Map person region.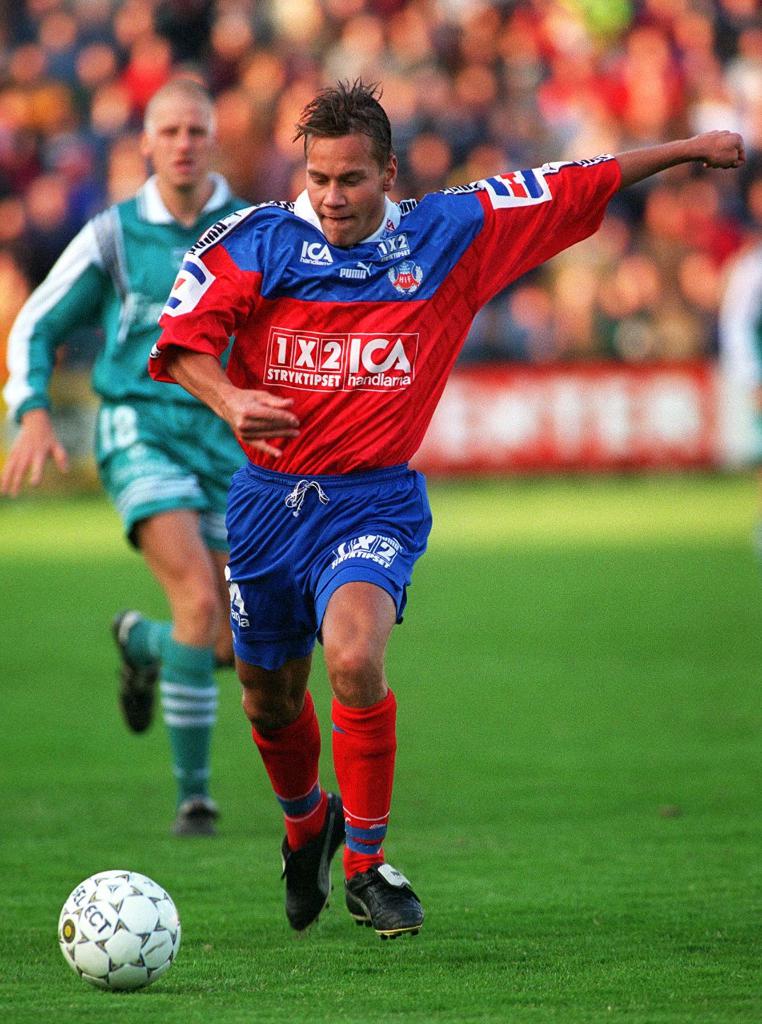
Mapped to left=0, top=70, right=262, bottom=844.
